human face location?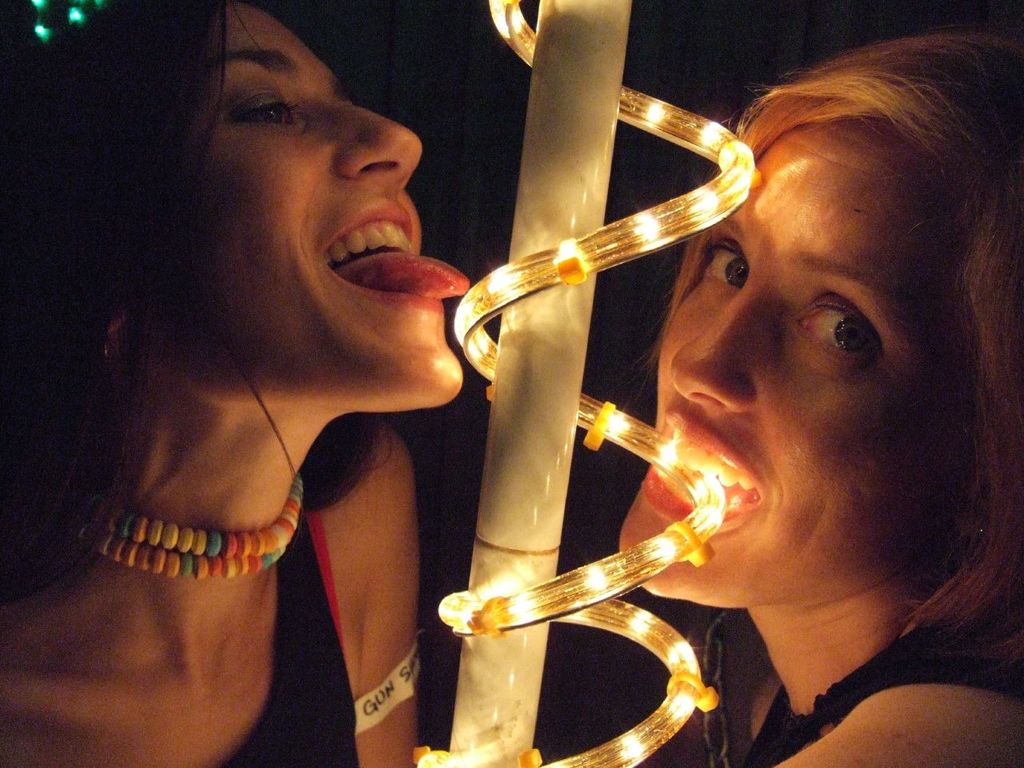
{"left": 618, "top": 134, "right": 976, "bottom": 608}
